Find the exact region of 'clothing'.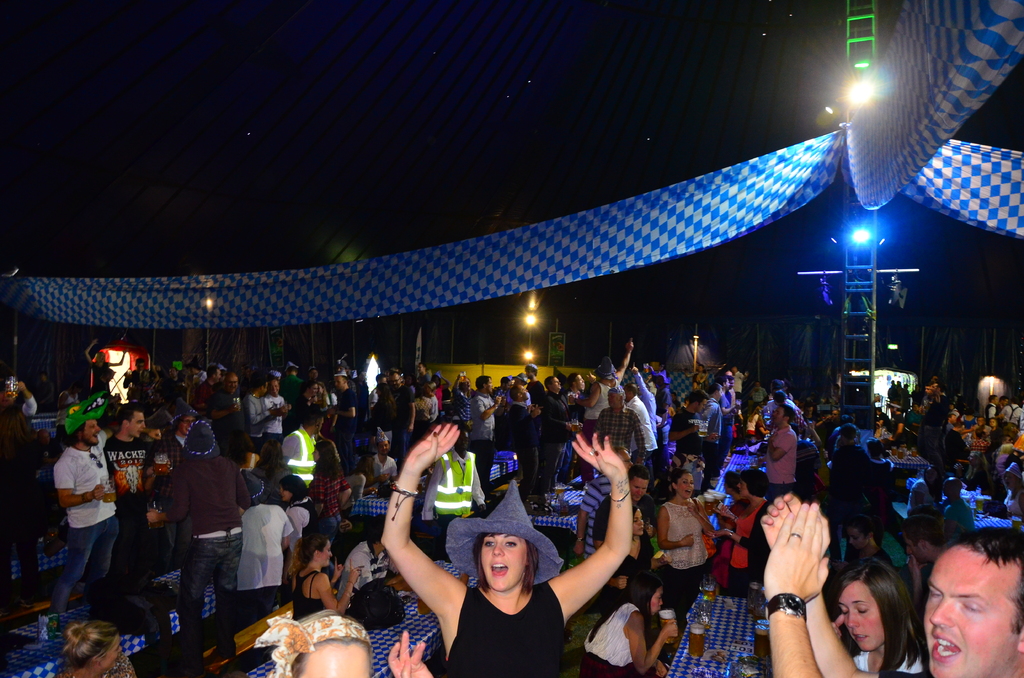
Exact region: detection(583, 380, 616, 433).
